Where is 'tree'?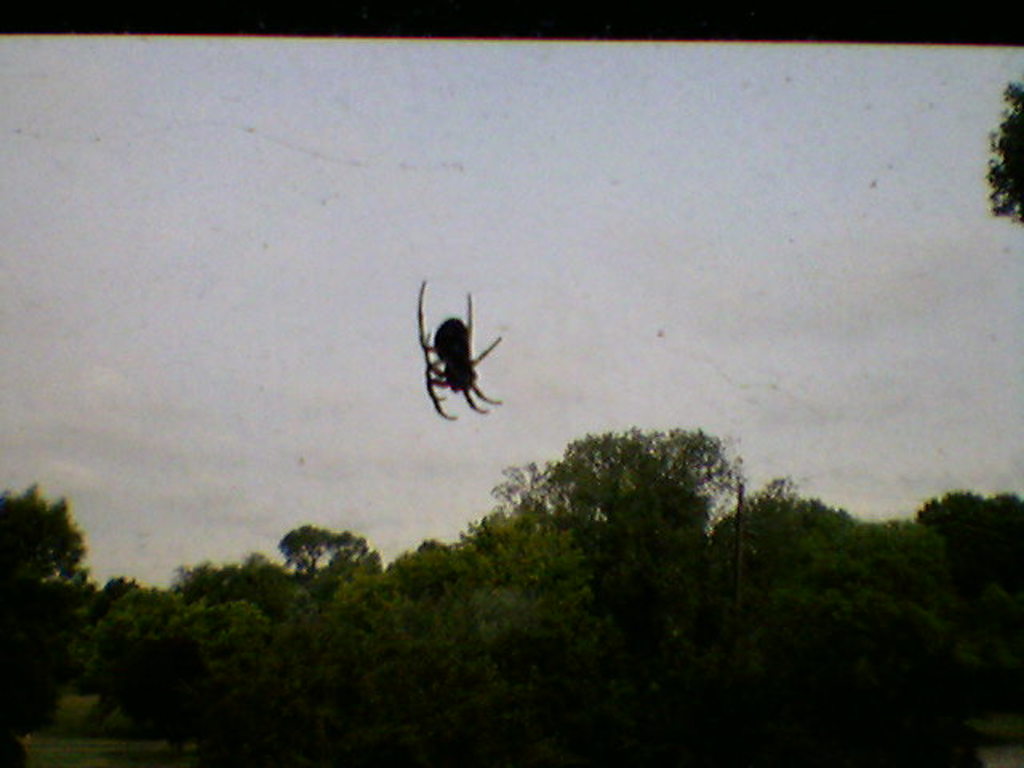
(981,80,1022,230).
